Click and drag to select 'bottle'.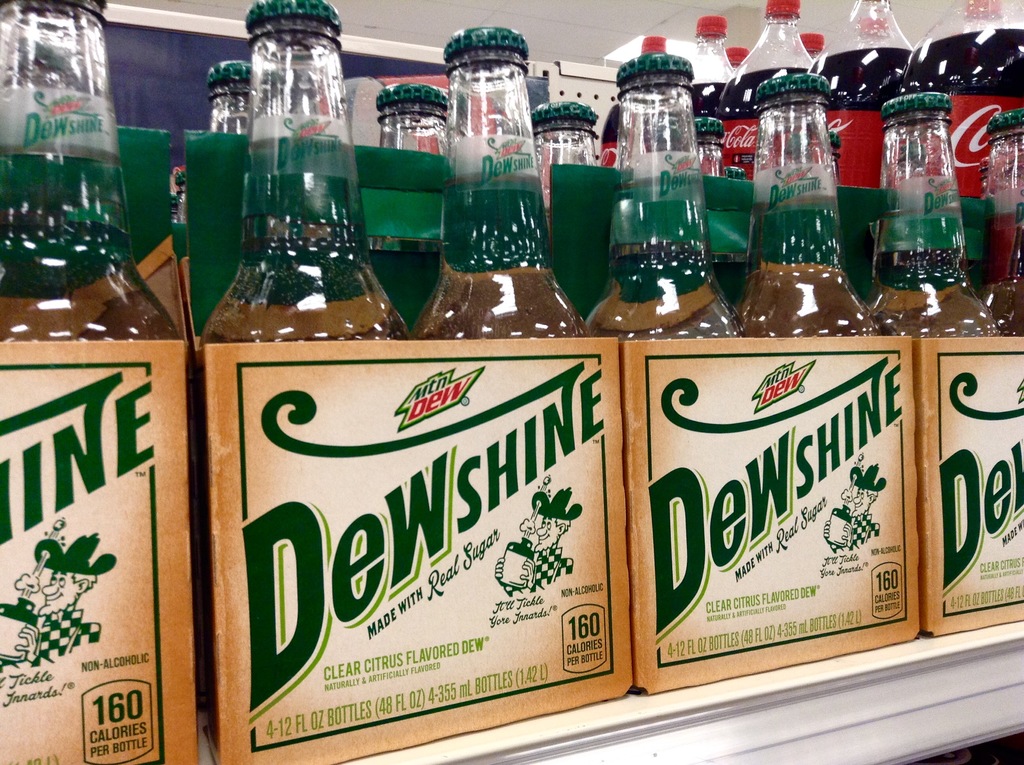
Selection: BBox(596, 33, 666, 173).
